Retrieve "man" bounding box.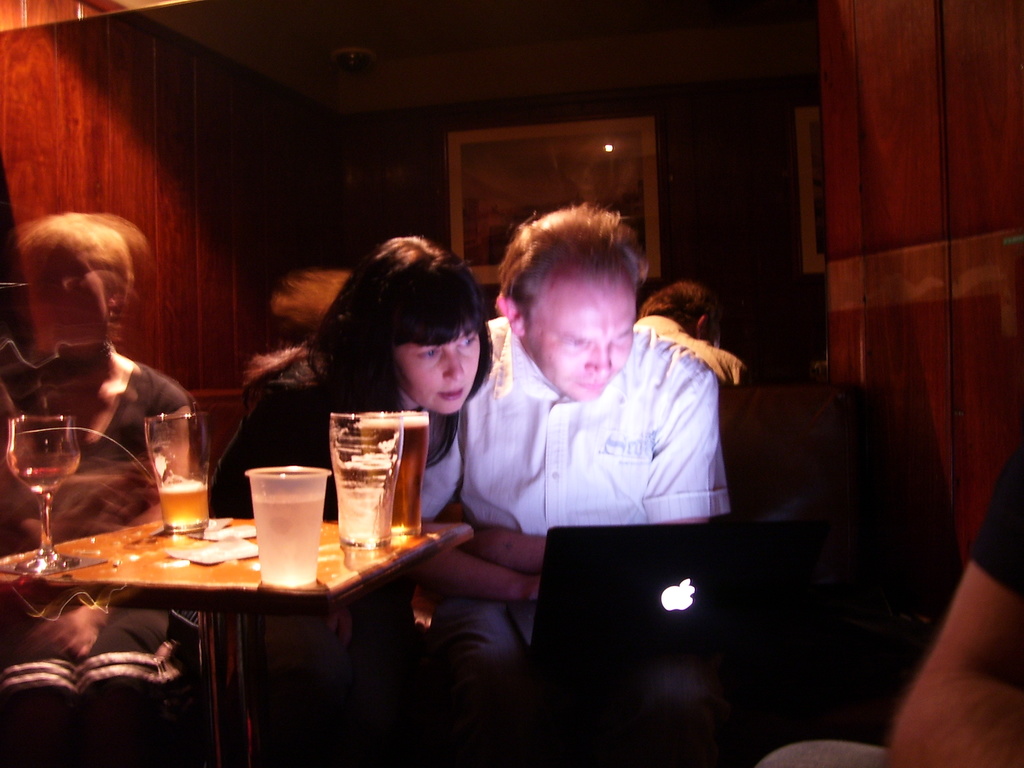
Bounding box: locate(416, 223, 765, 592).
